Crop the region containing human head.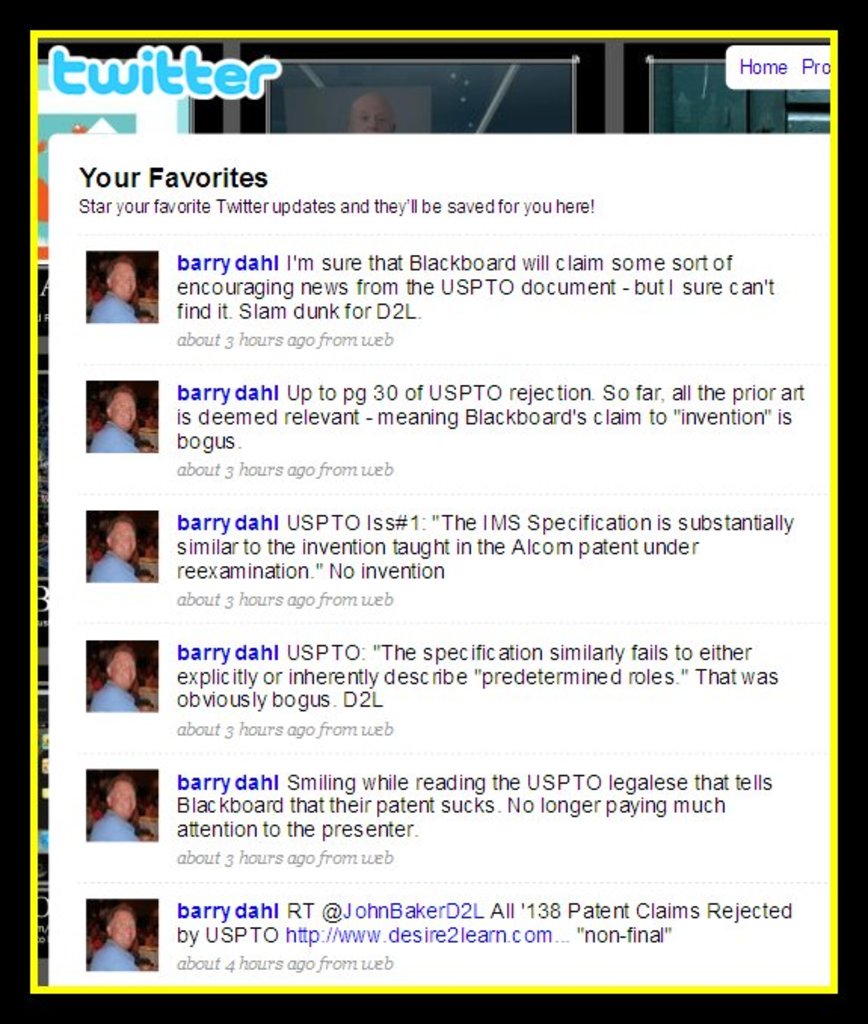
Crop region: {"left": 101, "top": 778, "right": 137, "bottom": 819}.
